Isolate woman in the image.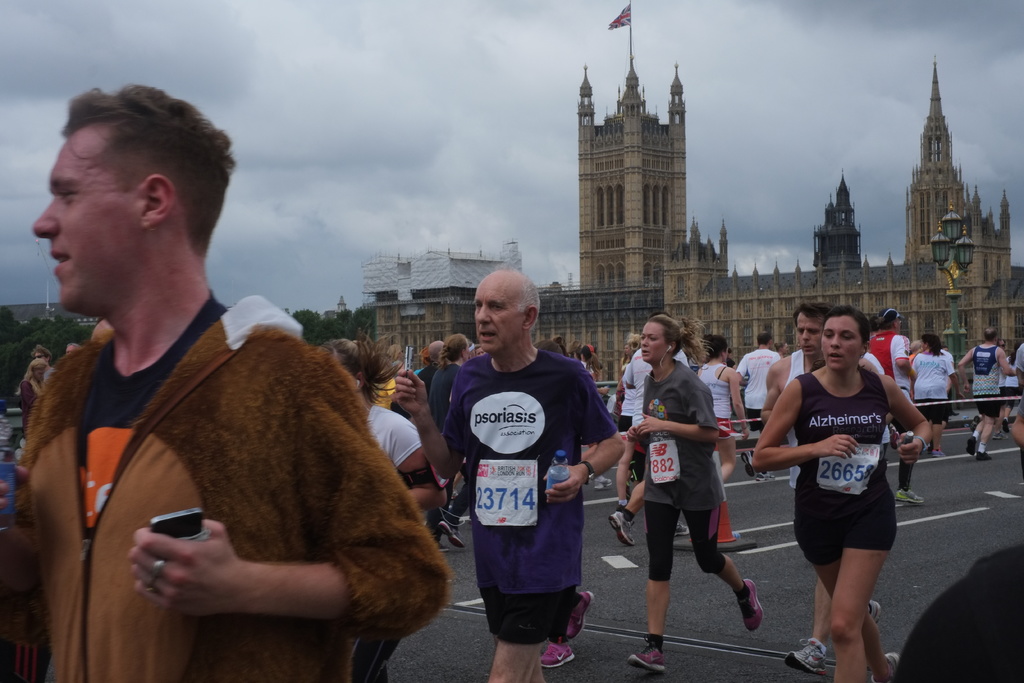
Isolated region: <region>323, 323, 452, 682</region>.
